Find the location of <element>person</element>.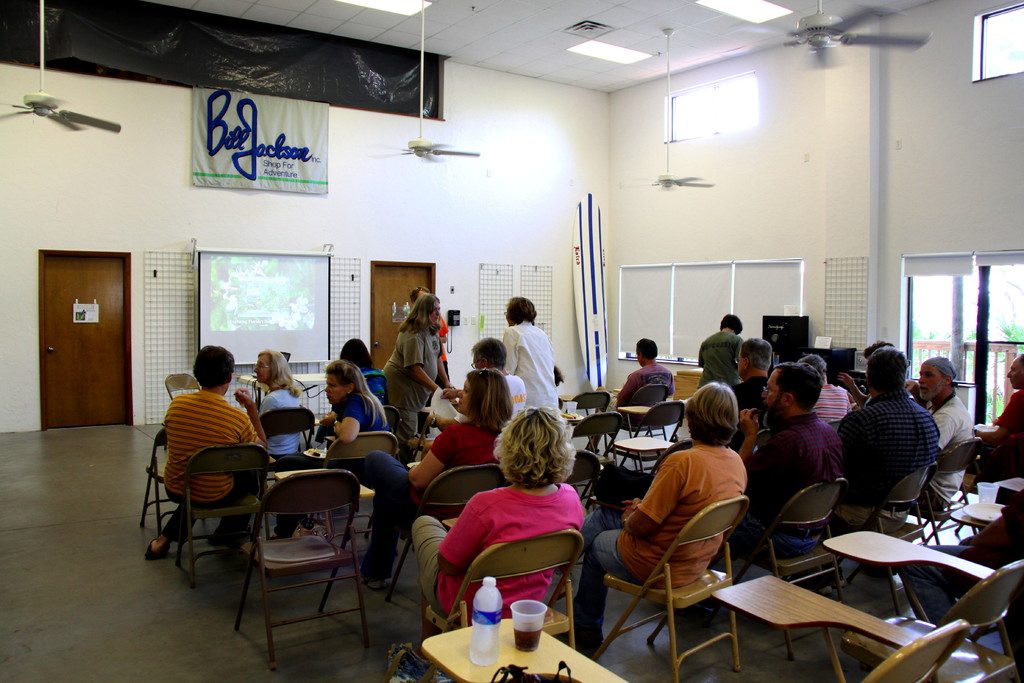
Location: <box>244,345,306,536</box>.
